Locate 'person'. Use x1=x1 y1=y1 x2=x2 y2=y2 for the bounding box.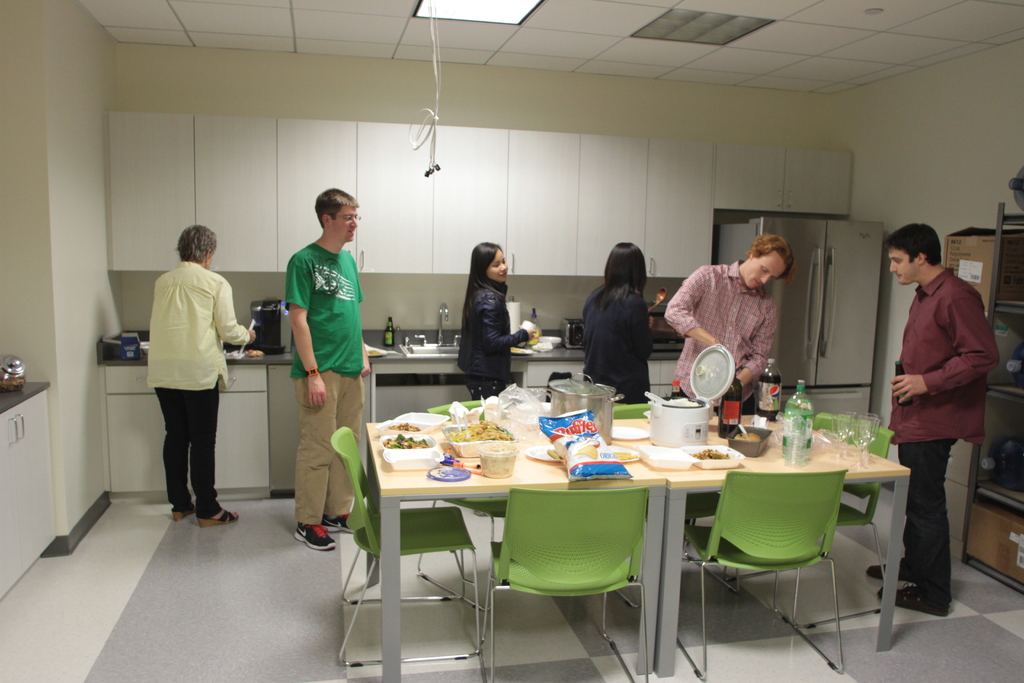
x1=862 y1=224 x2=1000 y2=605.
